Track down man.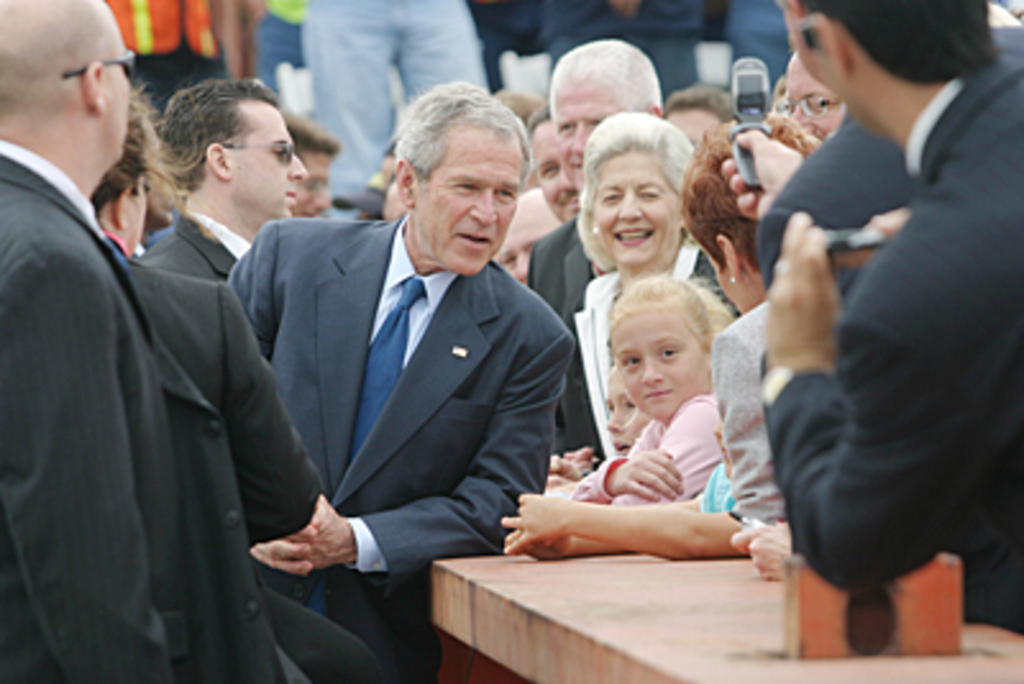
Tracked to 776, 51, 847, 143.
